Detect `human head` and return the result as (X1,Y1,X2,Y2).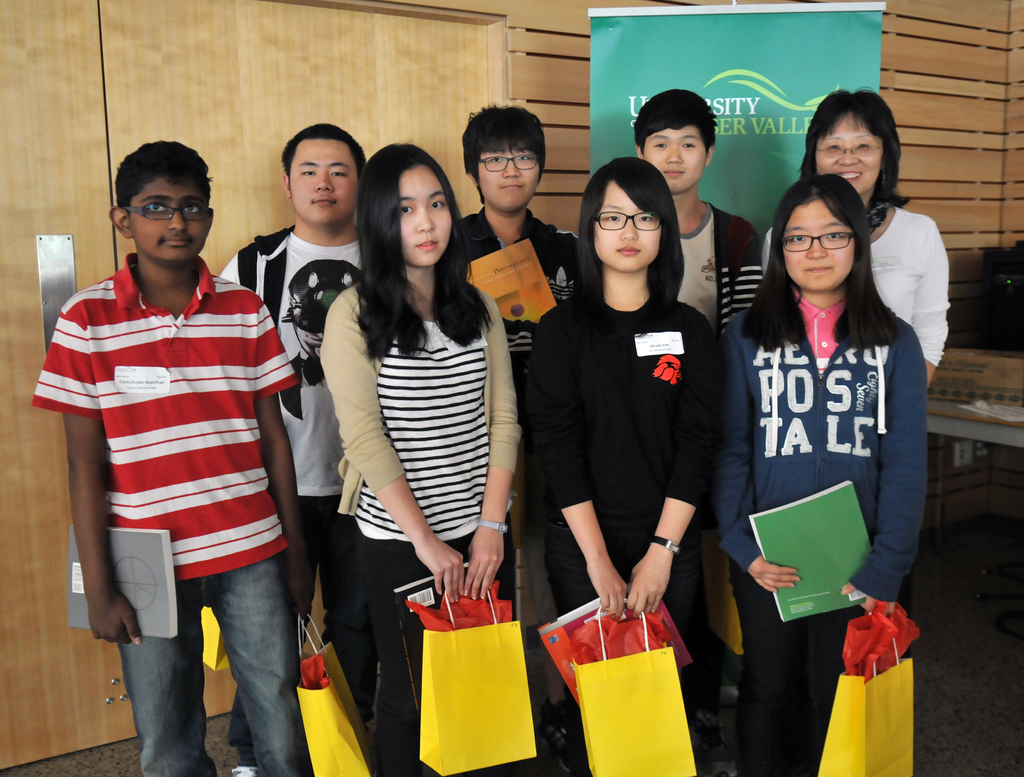
(284,120,365,228).
